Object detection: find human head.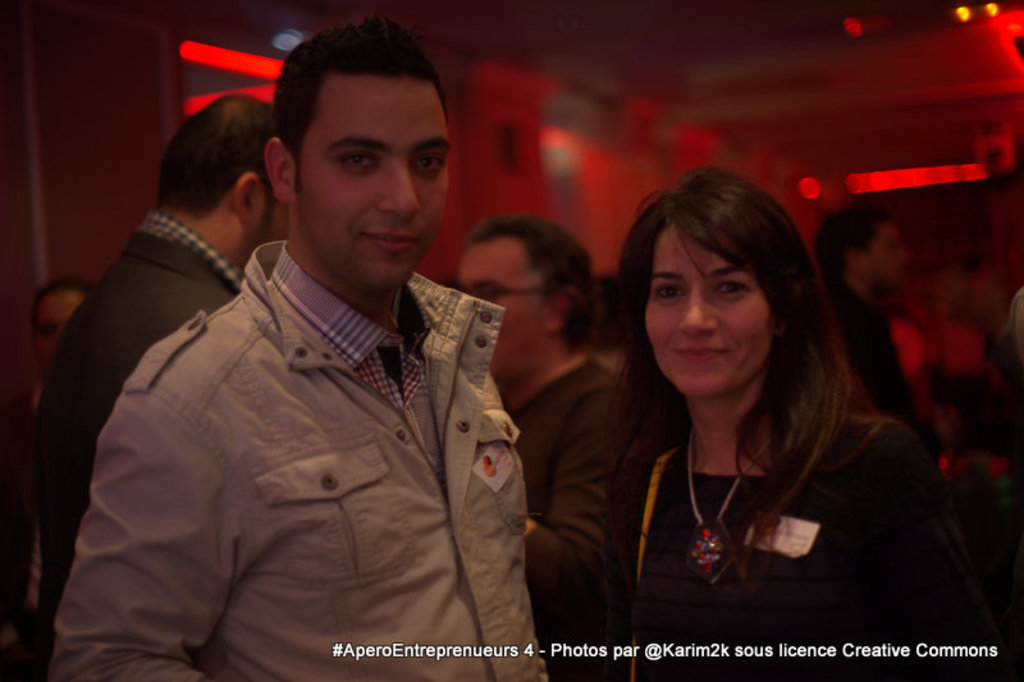
{"left": 261, "top": 18, "right": 452, "bottom": 292}.
